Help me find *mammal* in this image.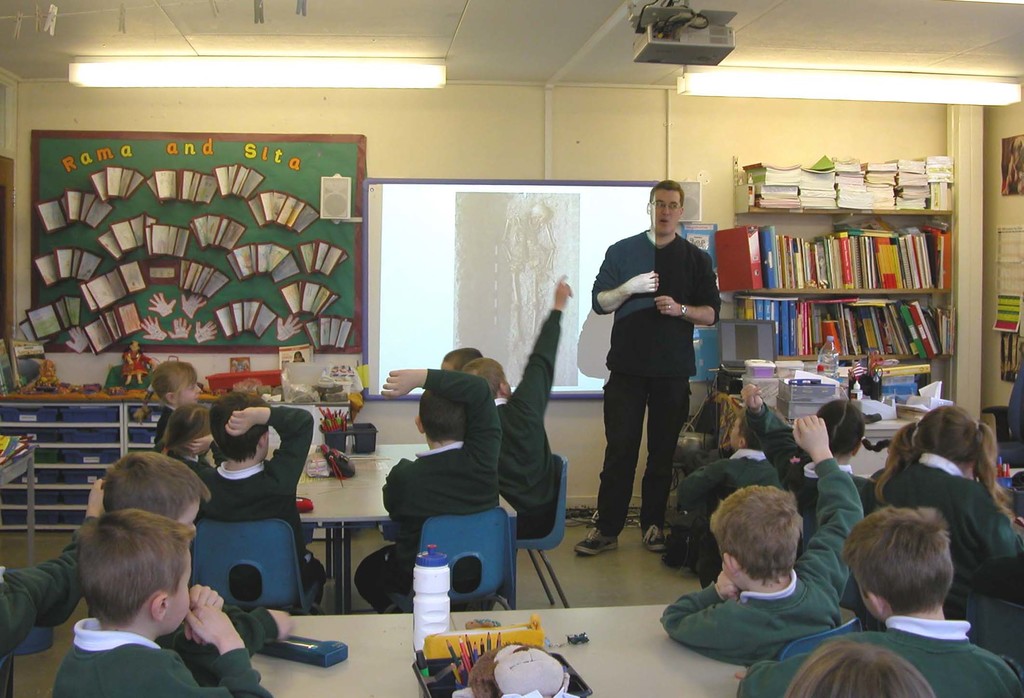
Found it: (200,386,323,590).
